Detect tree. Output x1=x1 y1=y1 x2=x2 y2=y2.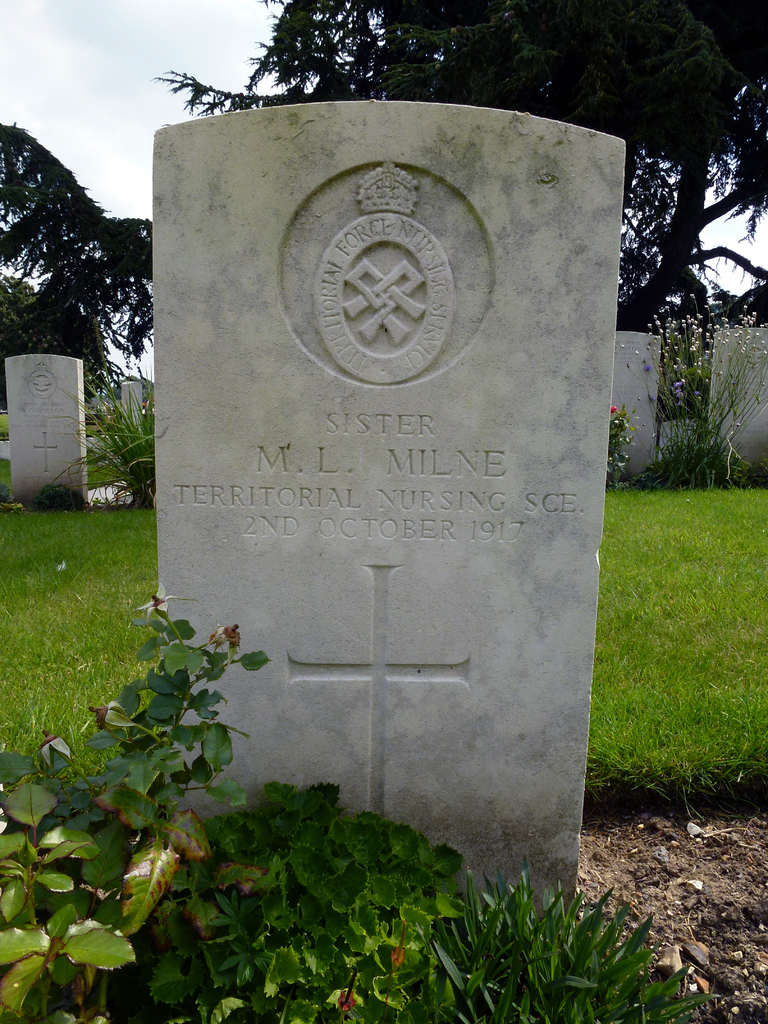
x1=0 y1=125 x2=152 y2=406.
